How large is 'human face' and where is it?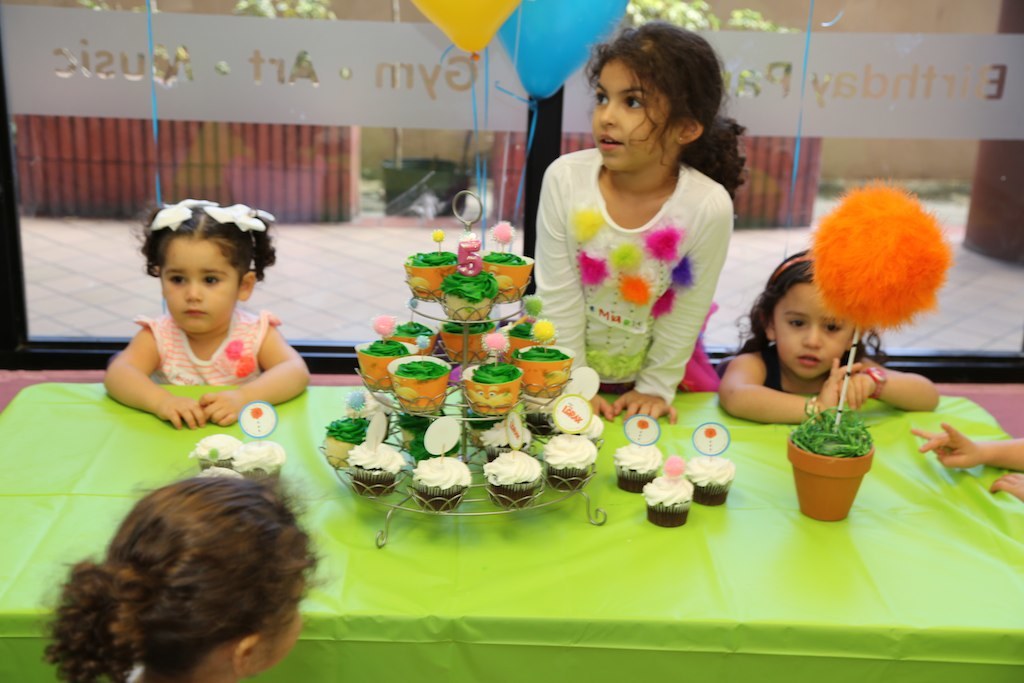
Bounding box: locate(776, 280, 857, 376).
